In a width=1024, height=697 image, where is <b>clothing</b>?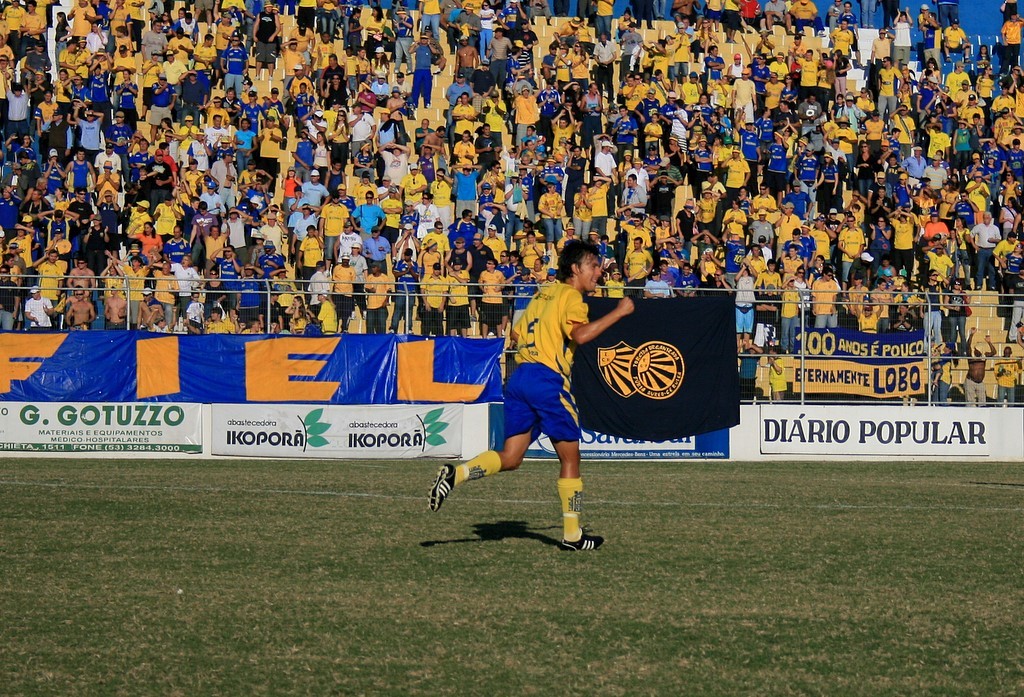
detection(309, 294, 343, 342).
